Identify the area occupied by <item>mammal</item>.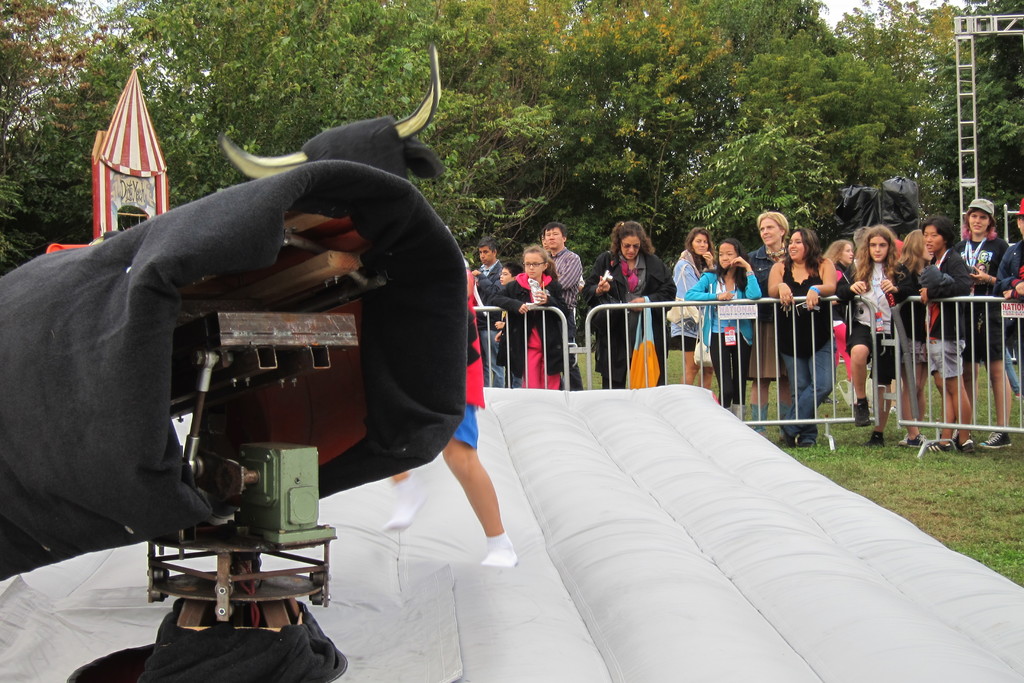
Area: 837 221 918 447.
